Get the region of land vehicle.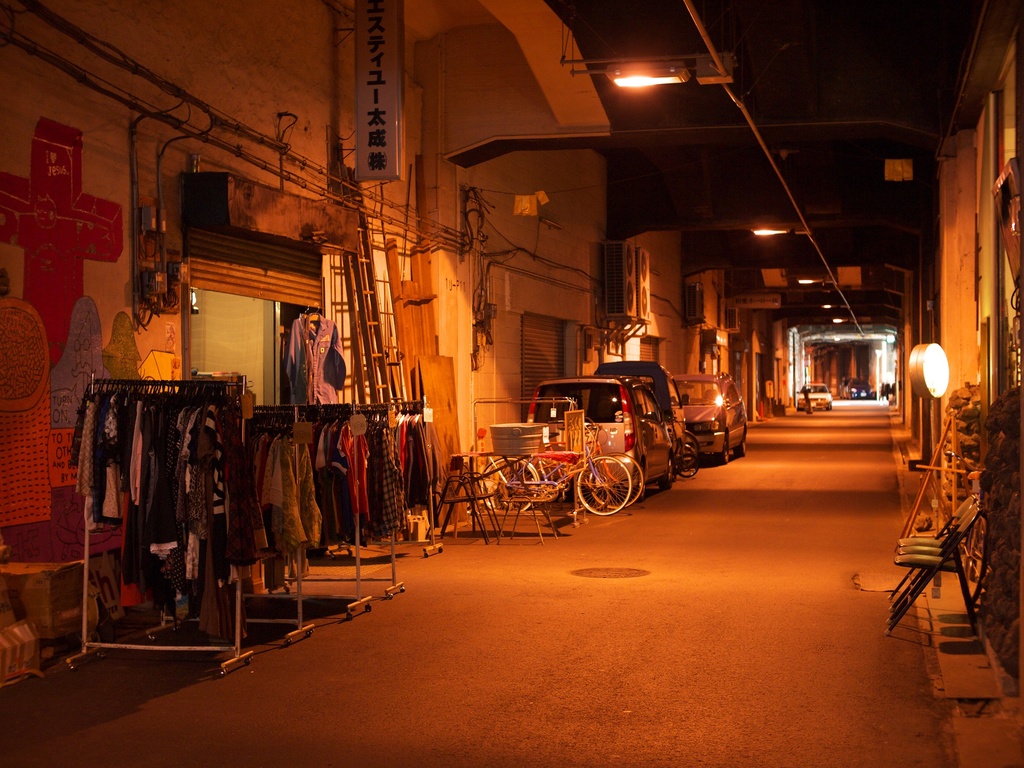
x1=684 y1=427 x2=702 y2=480.
